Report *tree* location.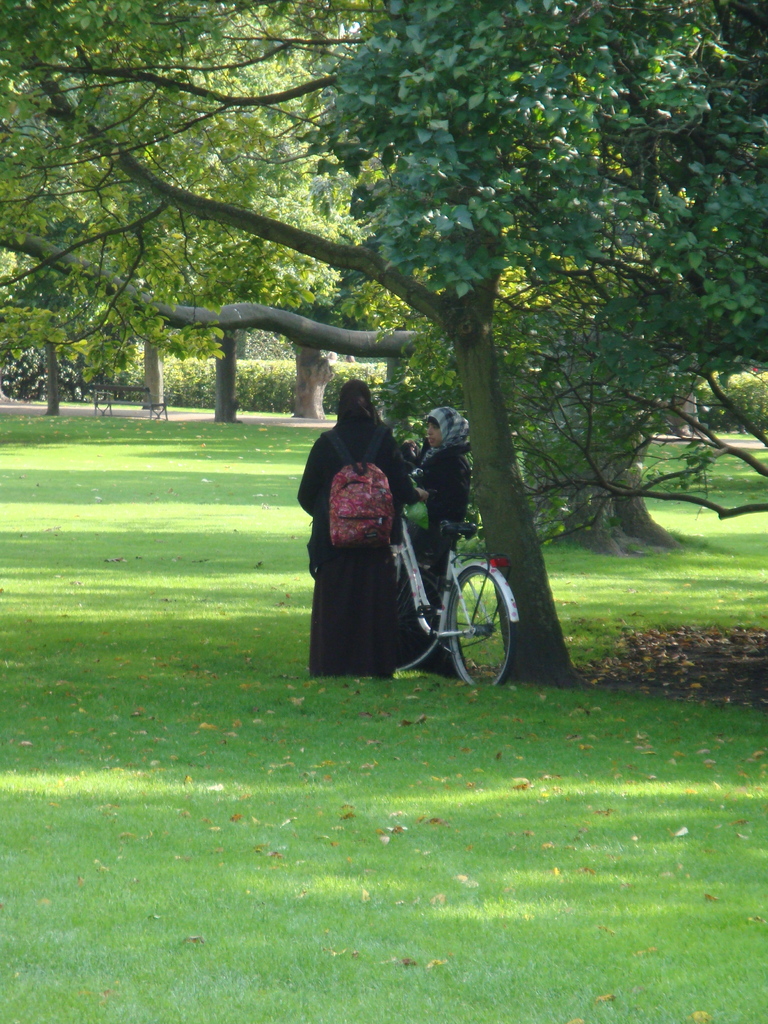
Report: 134/99/339/430.
